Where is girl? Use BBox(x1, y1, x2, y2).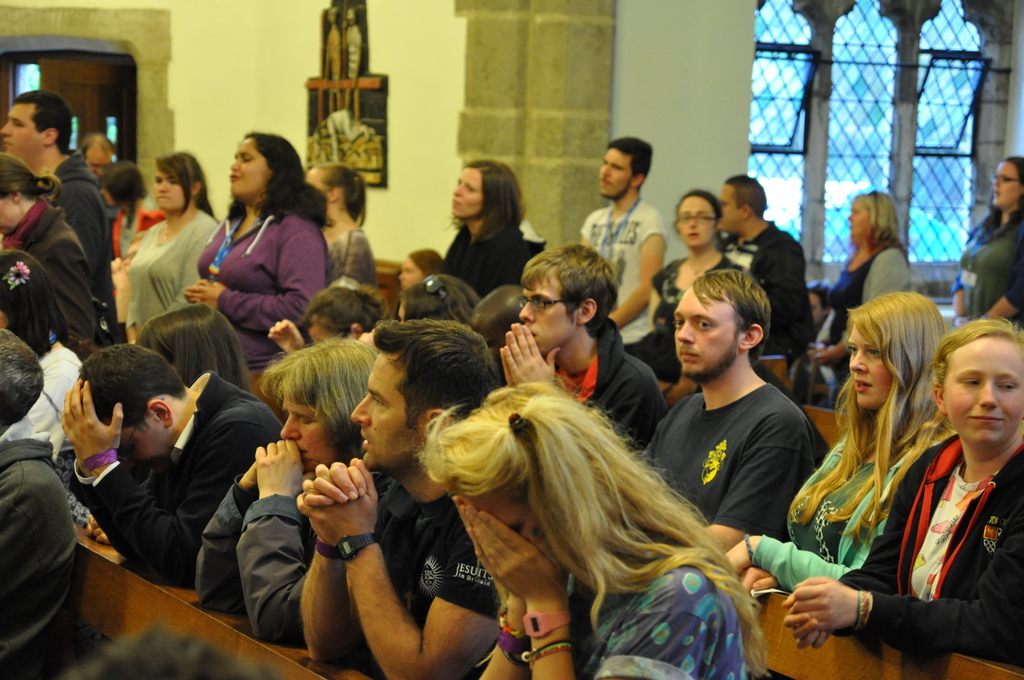
BBox(658, 190, 749, 328).
